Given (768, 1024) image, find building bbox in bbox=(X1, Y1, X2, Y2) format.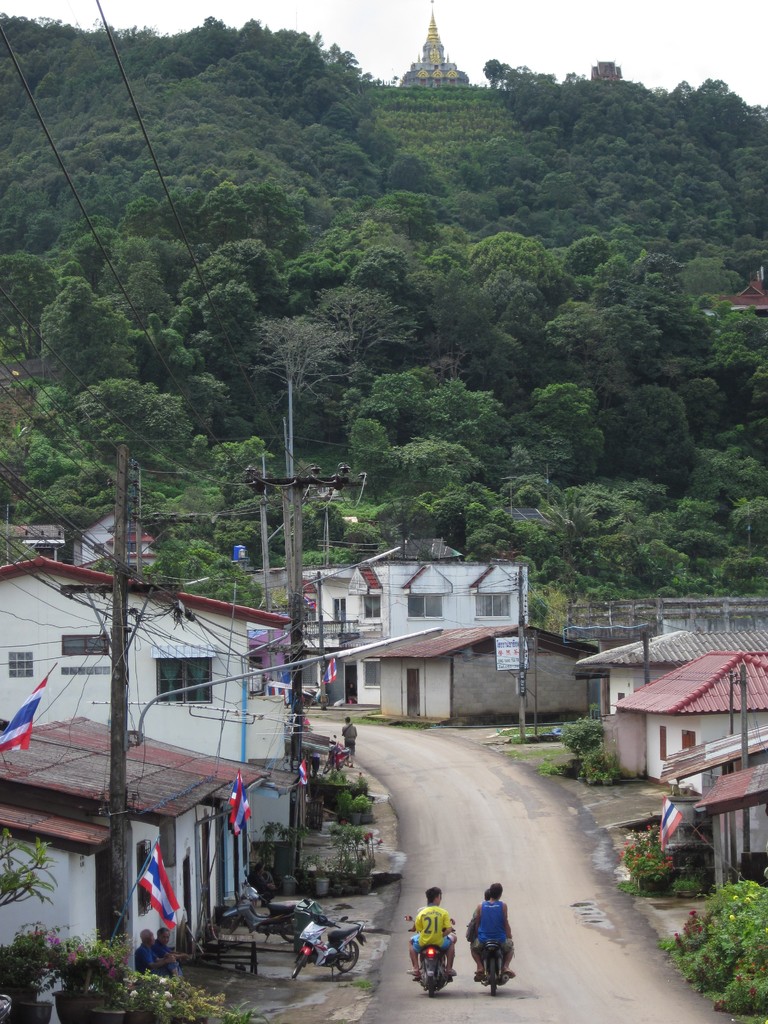
bbox=(701, 268, 767, 316).
